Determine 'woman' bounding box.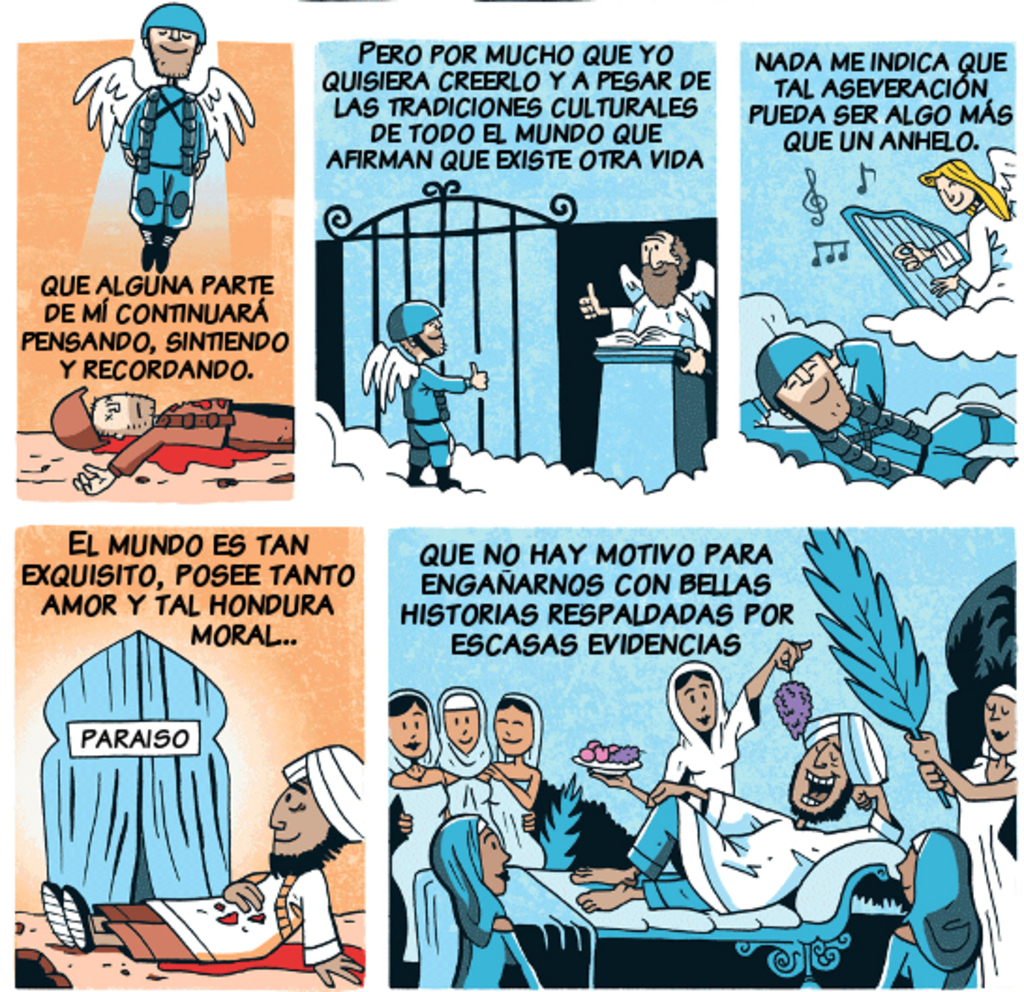
Determined: [392,686,536,842].
